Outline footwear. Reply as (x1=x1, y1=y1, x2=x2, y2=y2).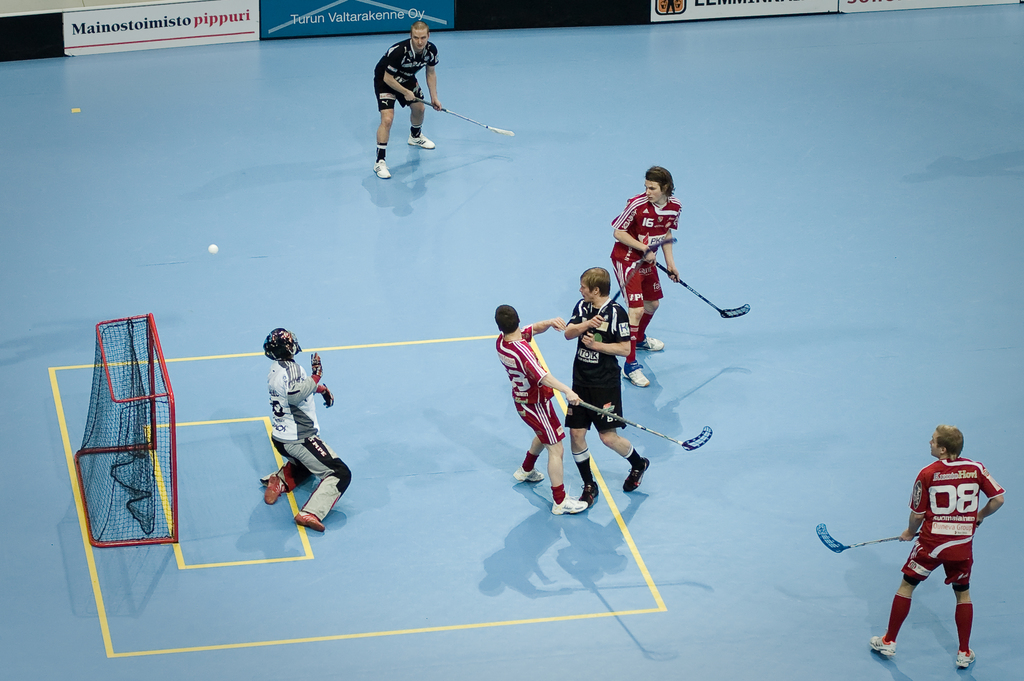
(x1=294, y1=509, x2=325, y2=531).
